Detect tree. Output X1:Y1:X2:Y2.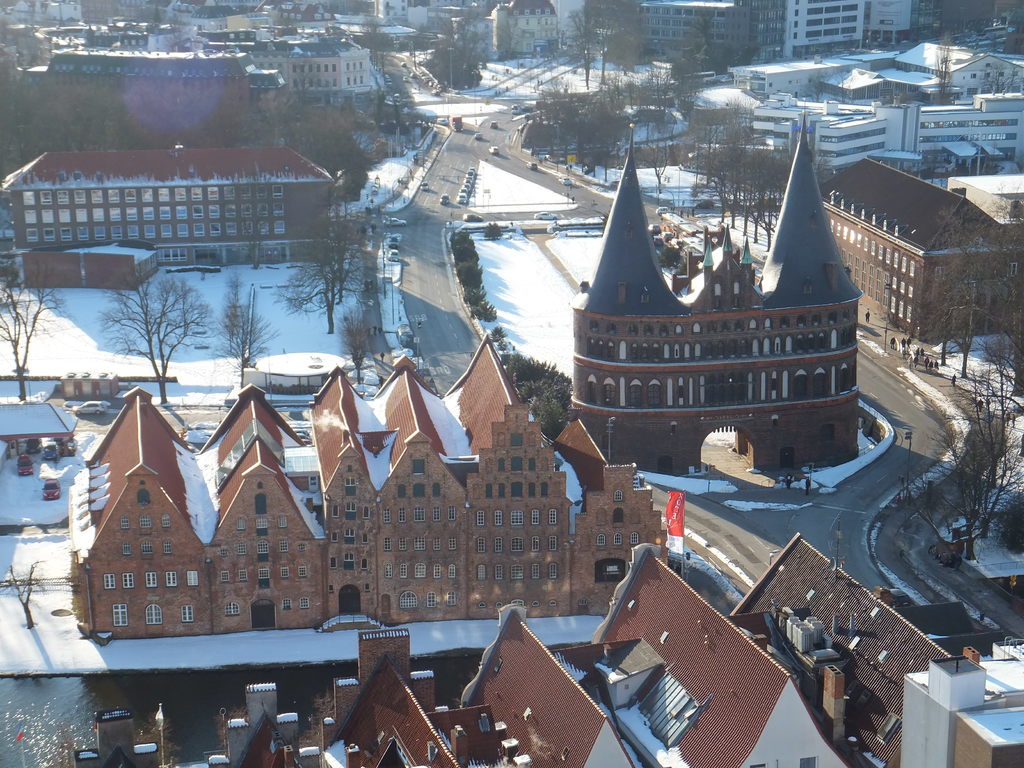
486:218:504:243.
